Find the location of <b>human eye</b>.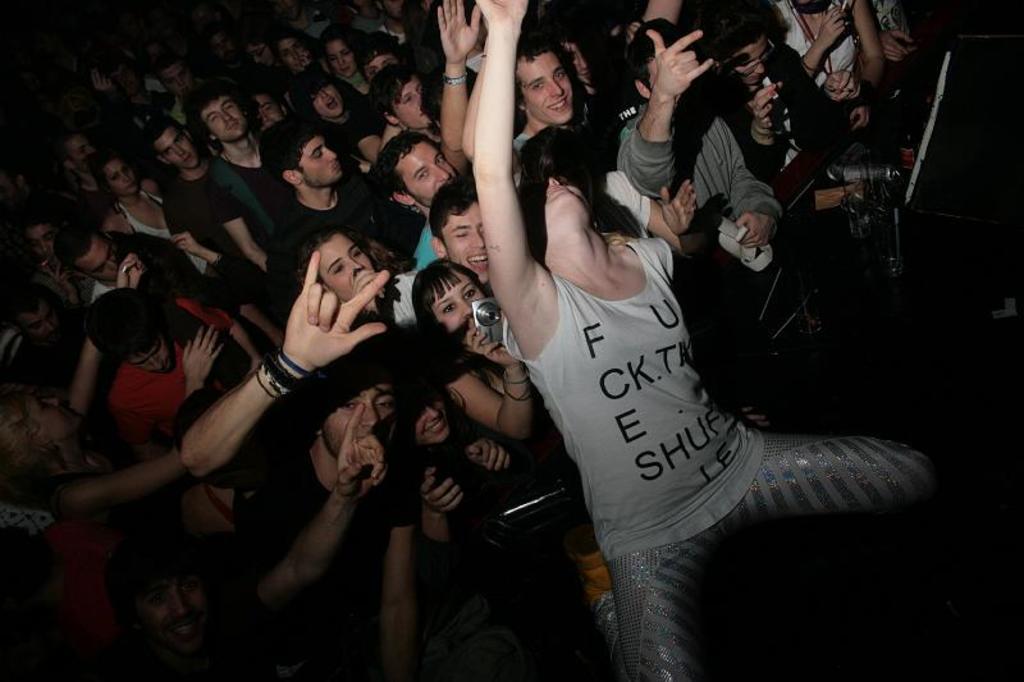
Location: <bbox>372, 393, 389, 415</bbox>.
